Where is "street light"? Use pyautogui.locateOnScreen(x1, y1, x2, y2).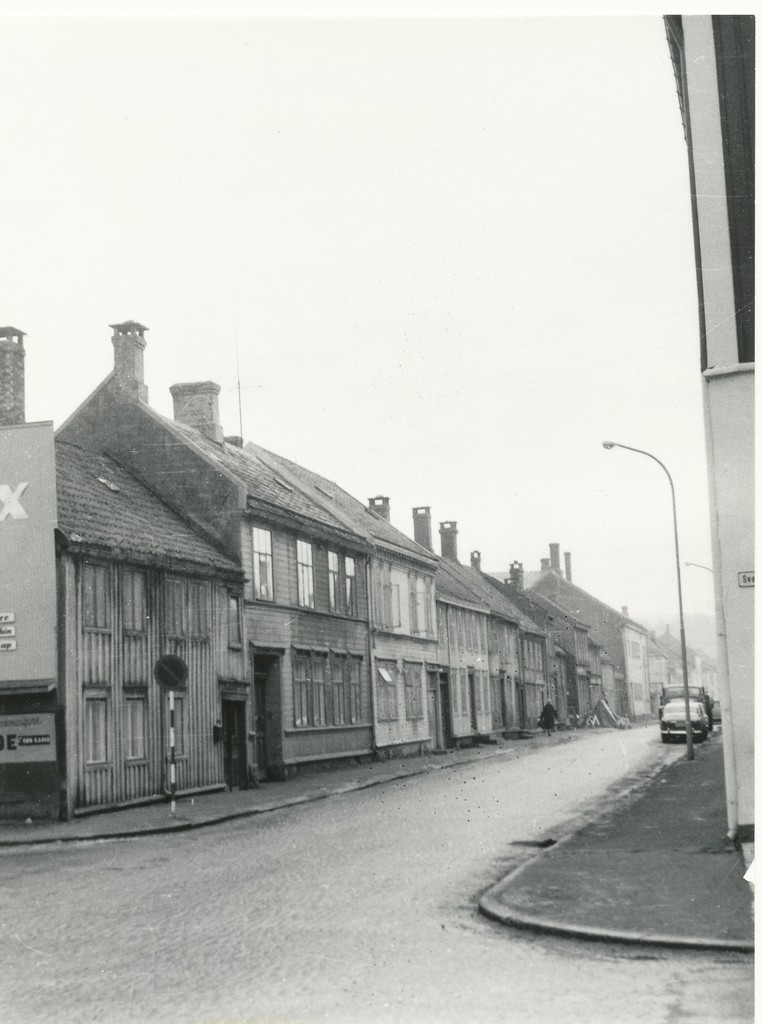
pyautogui.locateOnScreen(596, 434, 696, 756).
